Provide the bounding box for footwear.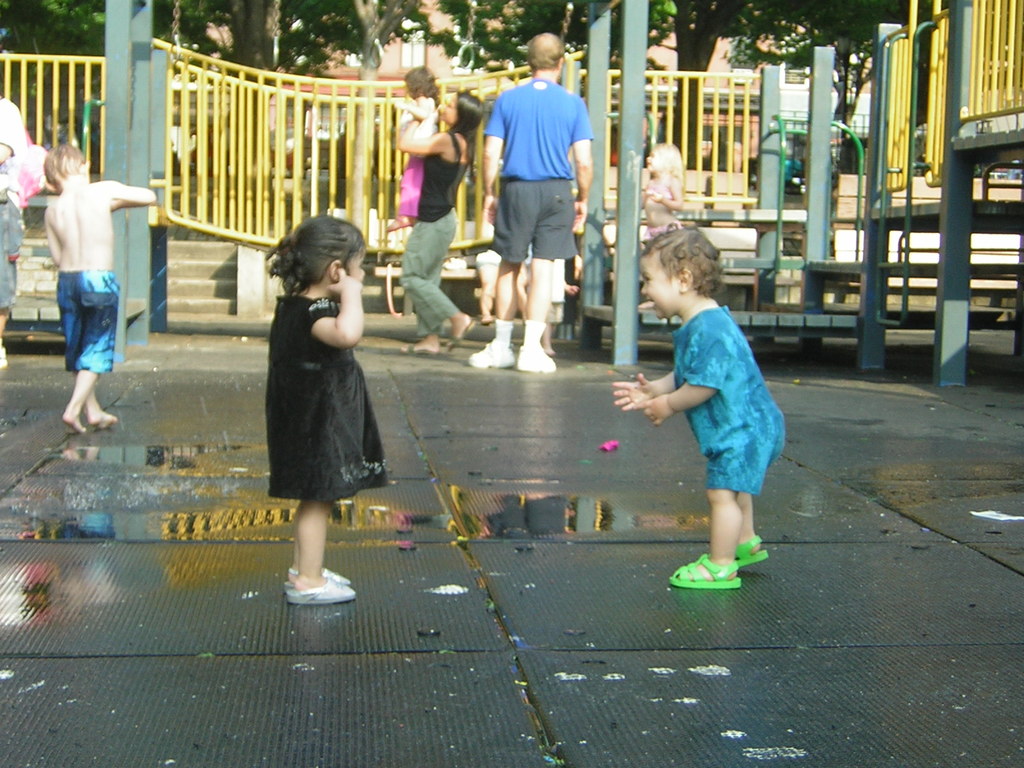
[x1=289, y1=560, x2=350, y2=585].
